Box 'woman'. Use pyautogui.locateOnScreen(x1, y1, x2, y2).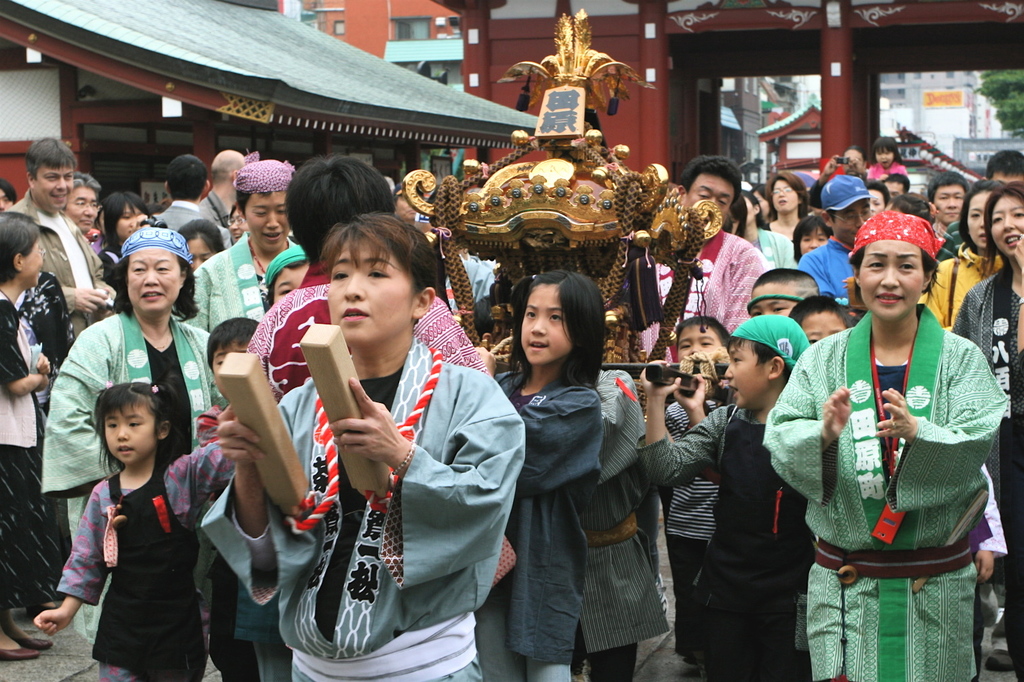
pyautogui.locateOnScreen(764, 209, 1010, 681).
